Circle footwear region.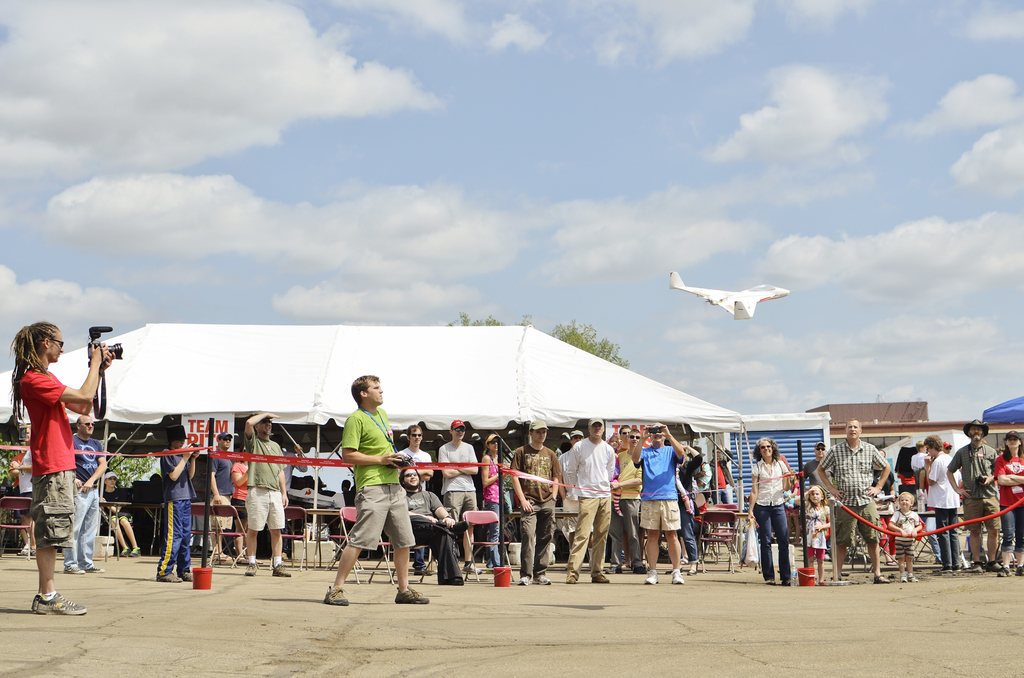
Region: box=[987, 560, 1007, 570].
